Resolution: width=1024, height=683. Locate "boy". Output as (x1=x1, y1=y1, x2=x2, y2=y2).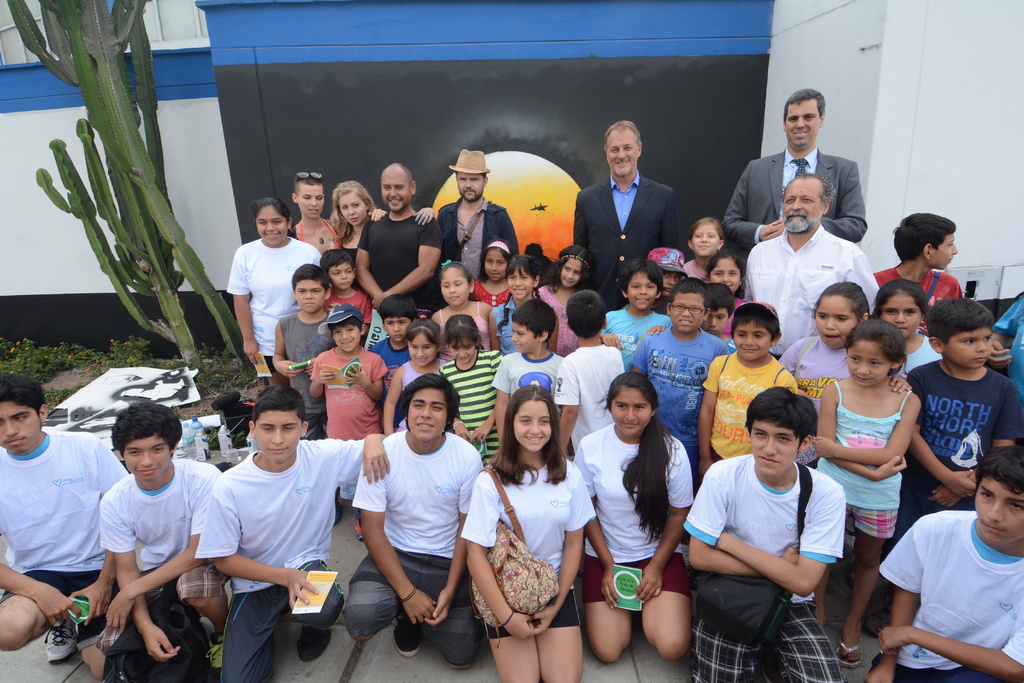
(x1=699, y1=298, x2=799, y2=477).
